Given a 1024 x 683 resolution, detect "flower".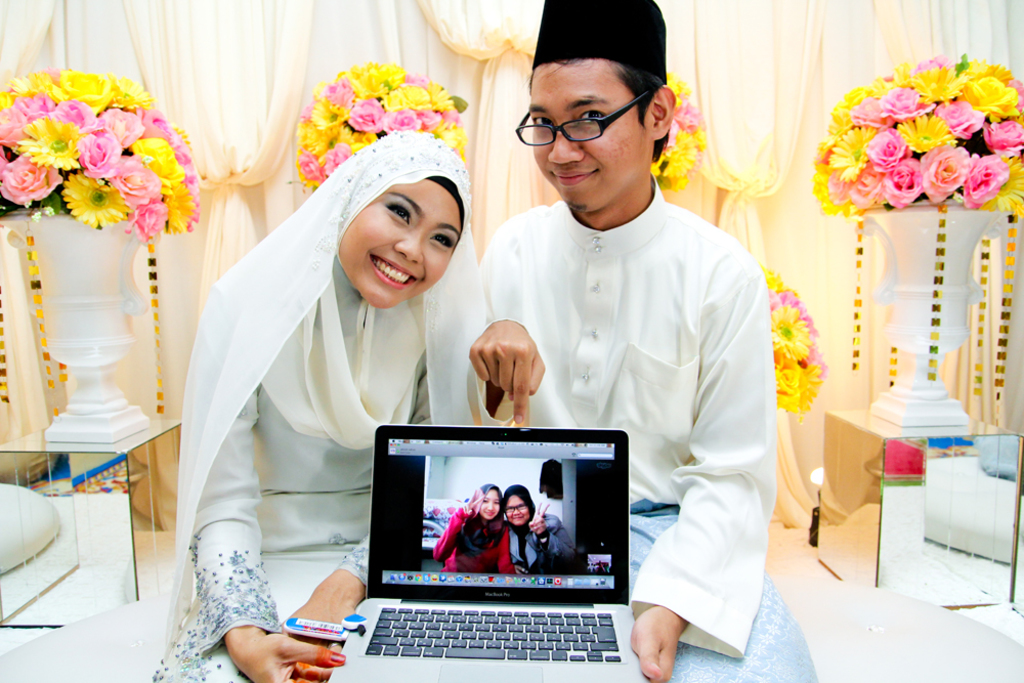
BBox(49, 94, 100, 129).
